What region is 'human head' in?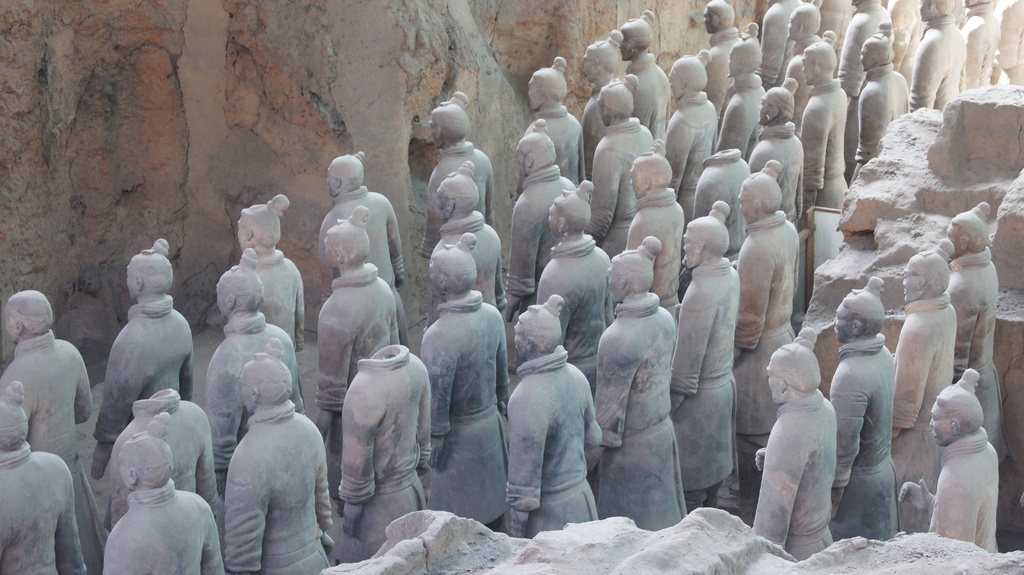
x1=607, y1=251, x2=652, y2=306.
